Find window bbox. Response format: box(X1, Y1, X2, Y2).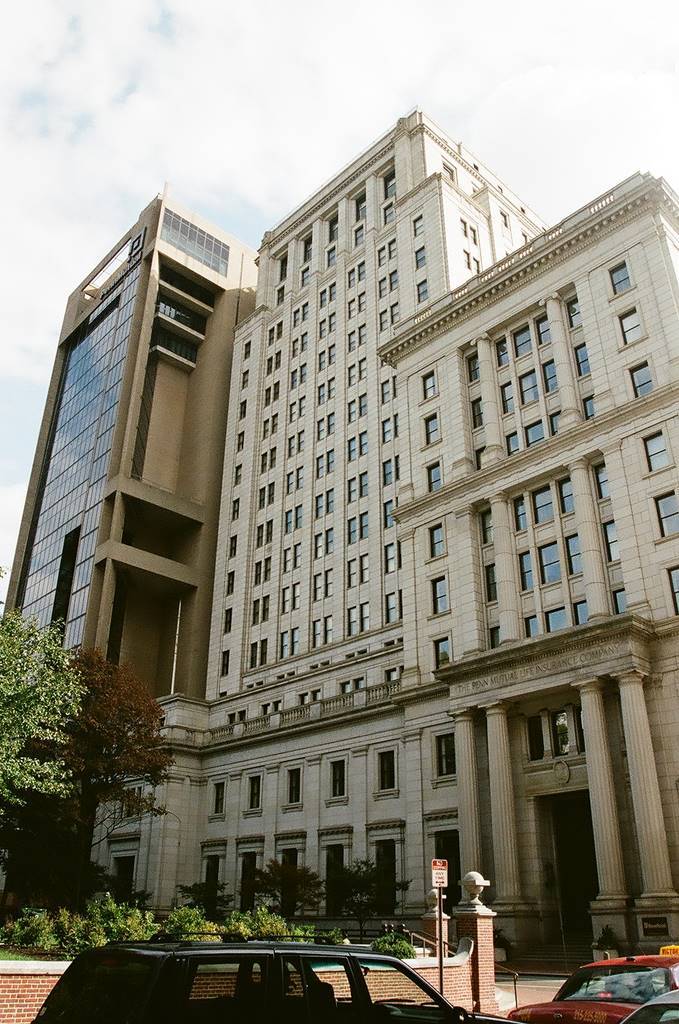
box(653, 483, 678, 531).
